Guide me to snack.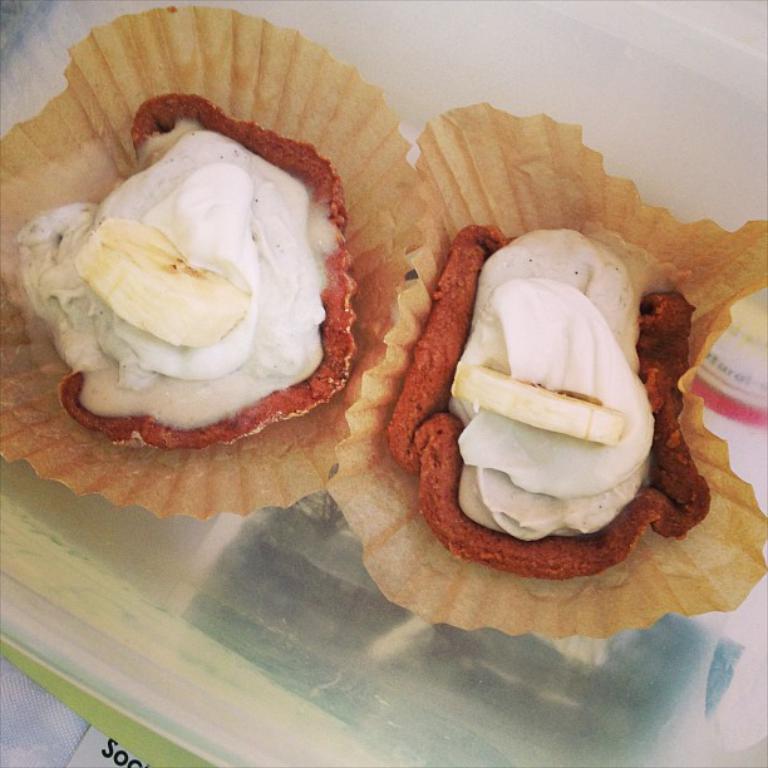
Guidance: [left=19, top=92, right=371, bottom=464].
